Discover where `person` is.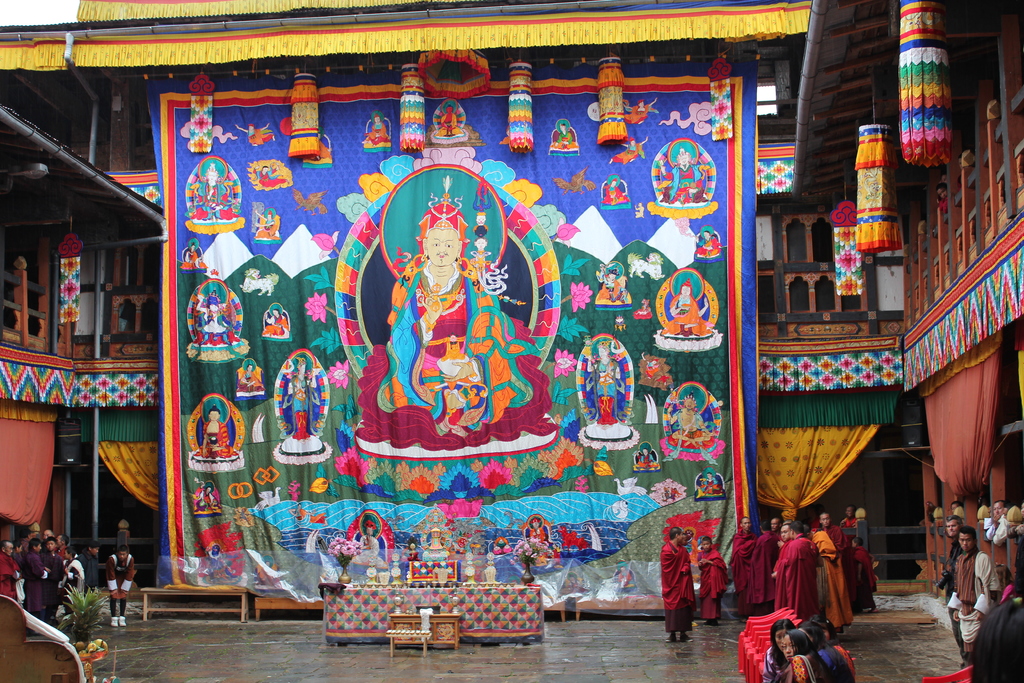
Discovered at (261, 306, 287, 338).
